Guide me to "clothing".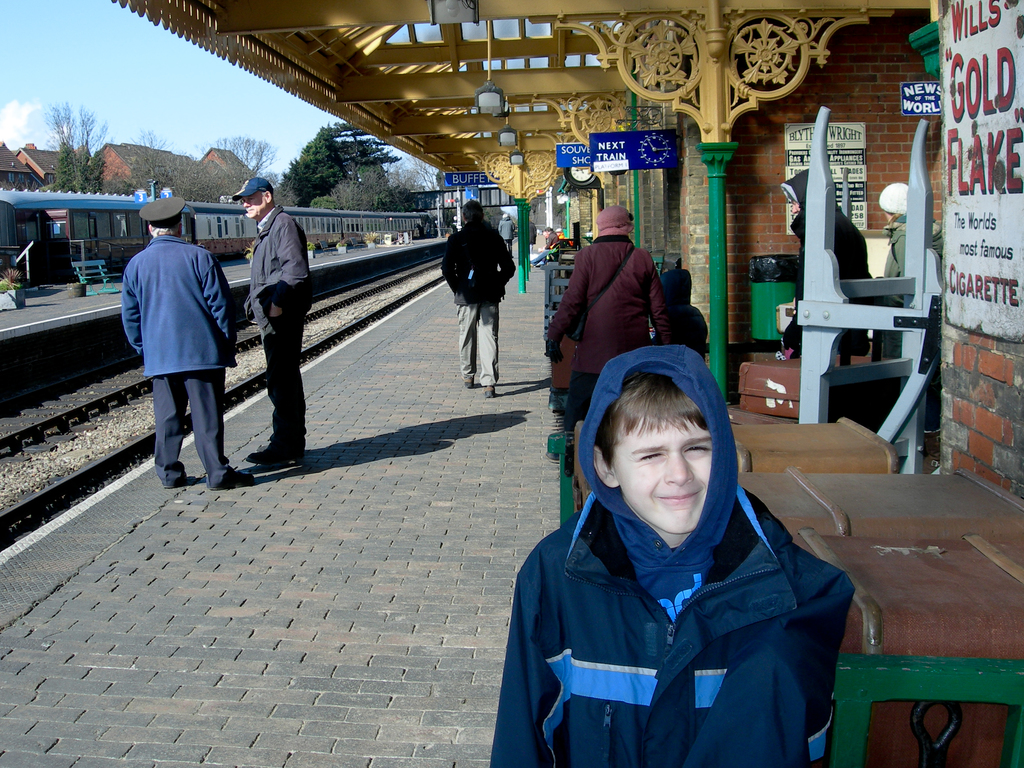
Guidance: (490, 346, 852, 767).
